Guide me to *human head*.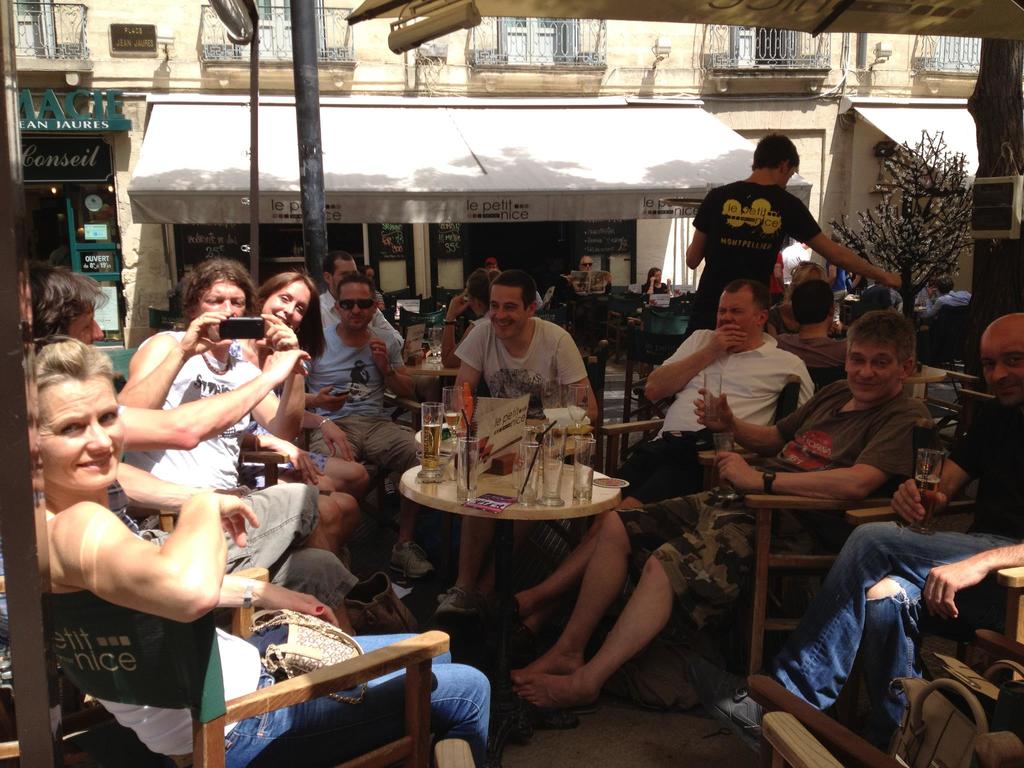
Guidance: locate(485, 271, 540, 336).
